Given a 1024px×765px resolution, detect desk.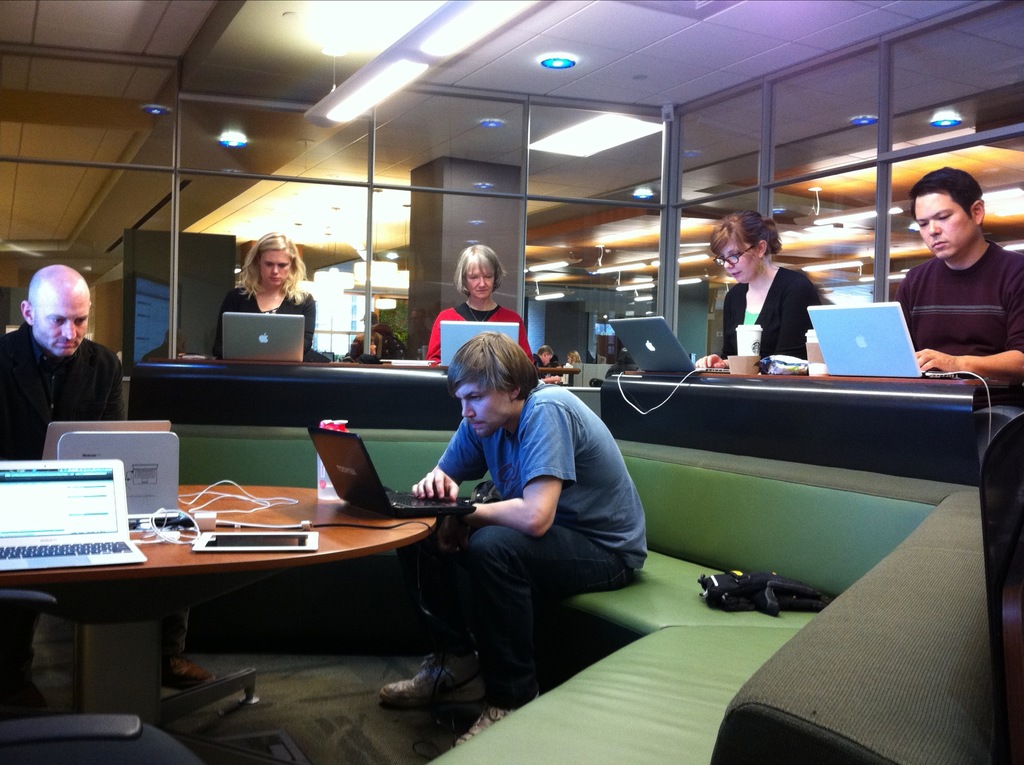
(0, 481, 433, 725).
